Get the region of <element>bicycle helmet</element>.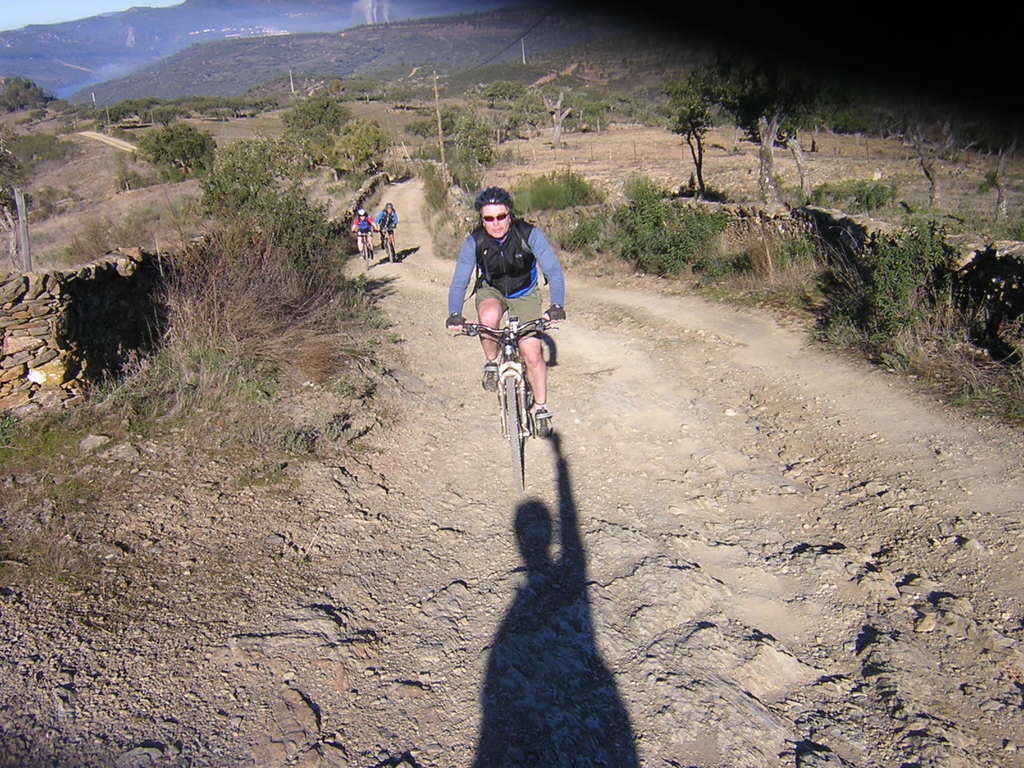
479/181/513/213.
